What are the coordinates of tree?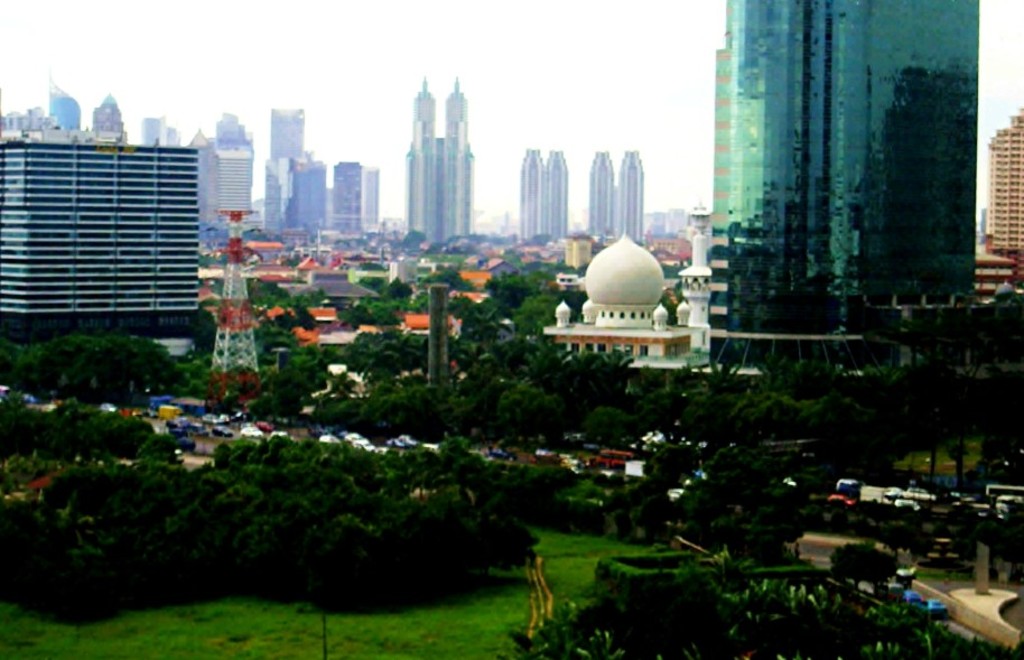
487:373:564:453.
